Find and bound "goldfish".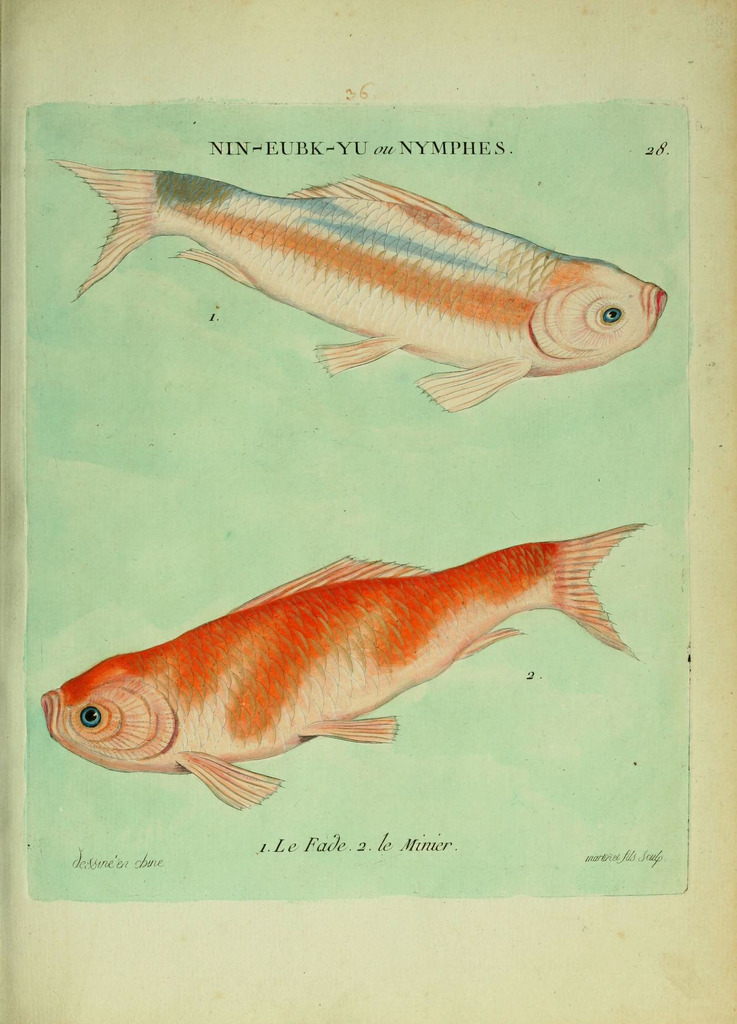
Bound: detection(46, 155, 669, 416).
